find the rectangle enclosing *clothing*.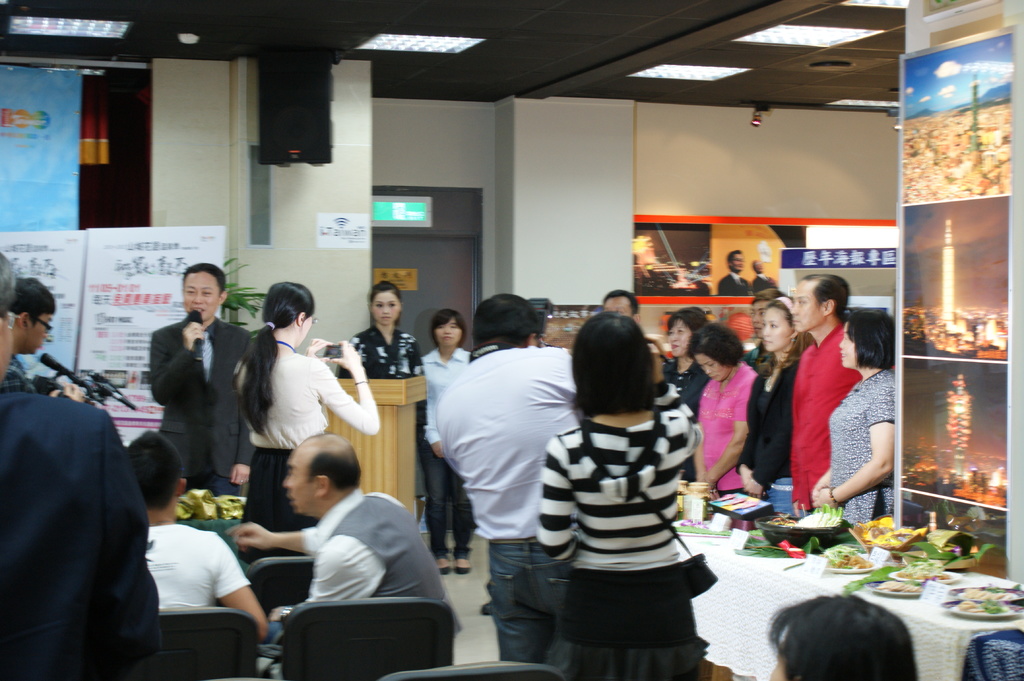
box(261, 482, 465, 639).
